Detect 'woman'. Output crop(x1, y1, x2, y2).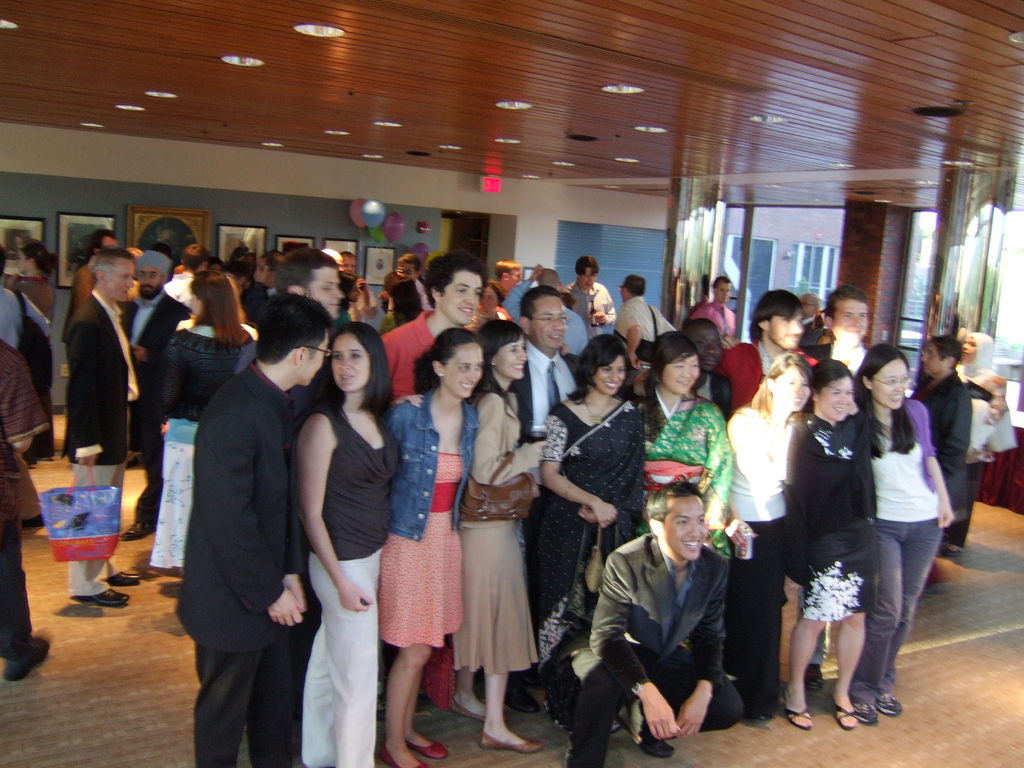
crop(643, 325, 733, 566).
